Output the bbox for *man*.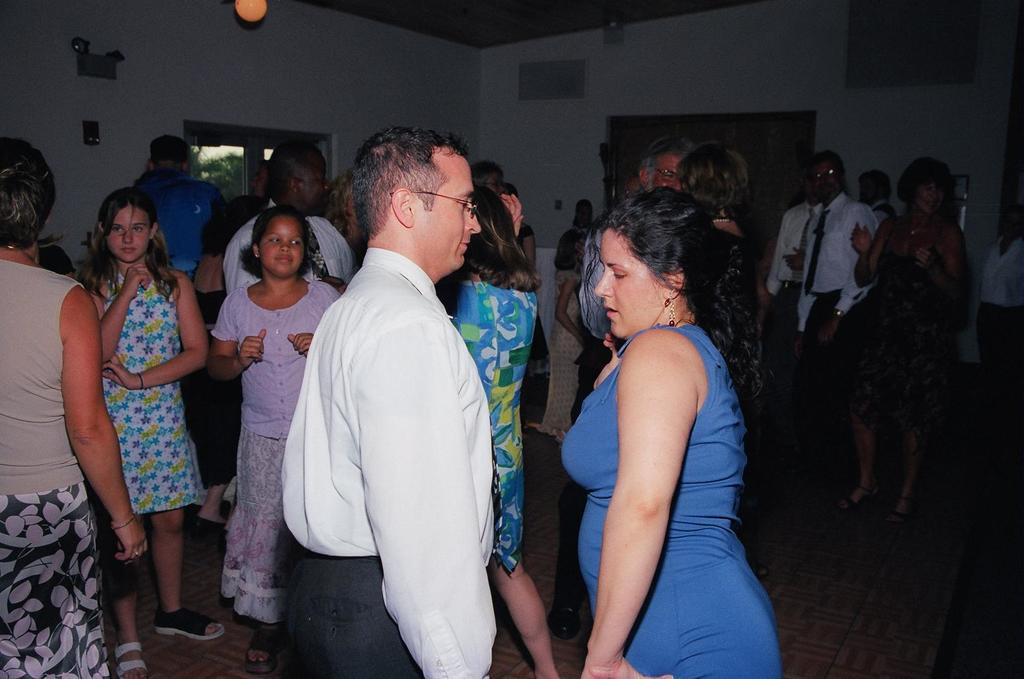
x1=226 y1=138 x2=357 y2=294.
